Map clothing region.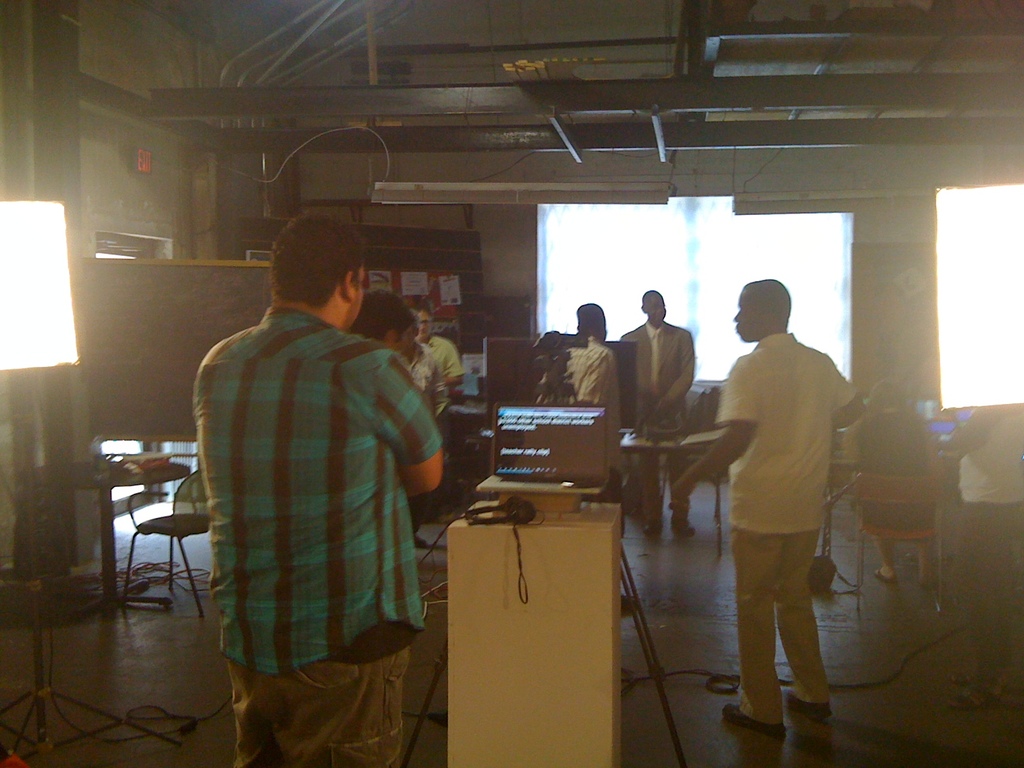
Mapped to (left=425, top=332, right=462, bottom=419).
